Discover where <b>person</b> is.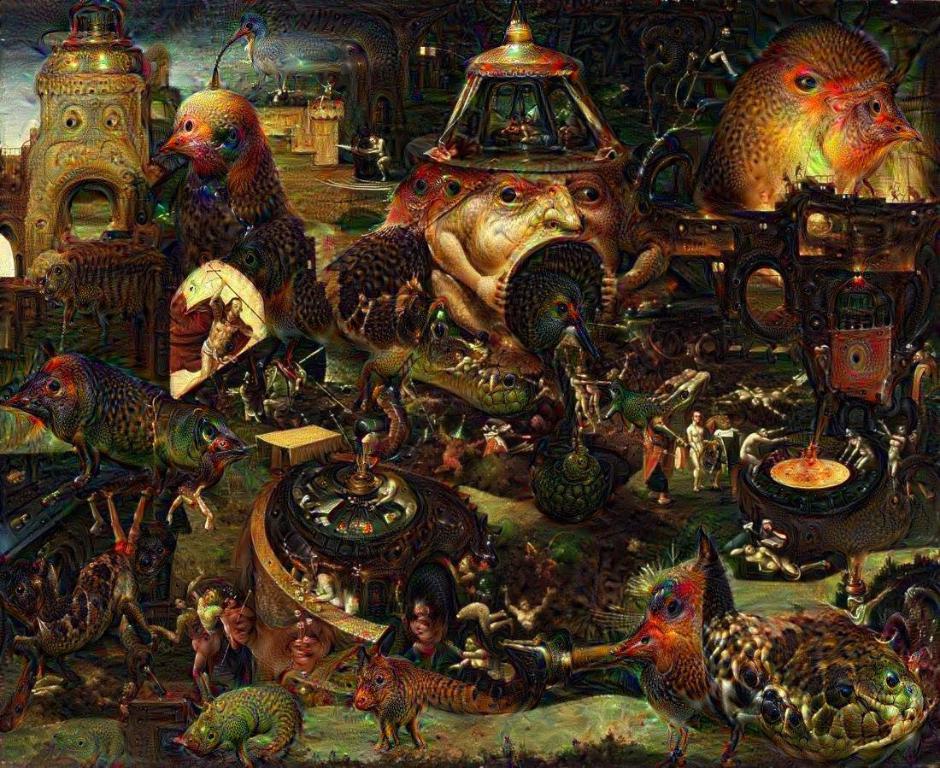
Discovered at locate(347, 138, 387, 180).
